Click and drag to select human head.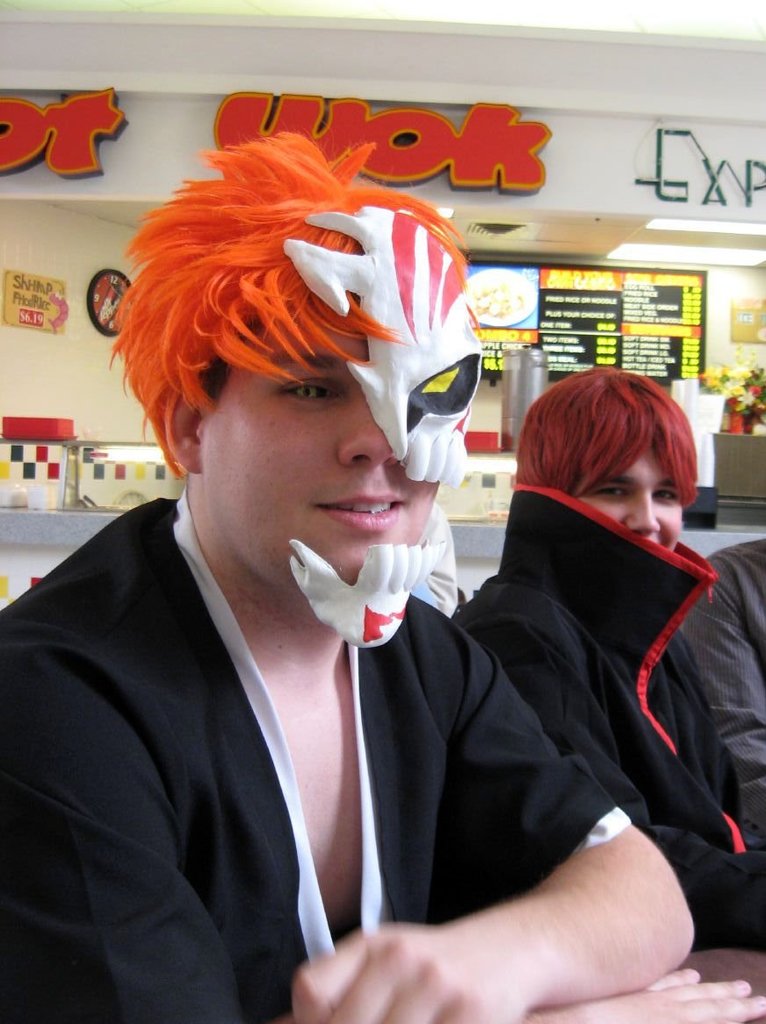
Selection: (x1=112, y1=144, x2=480, y2=582).
